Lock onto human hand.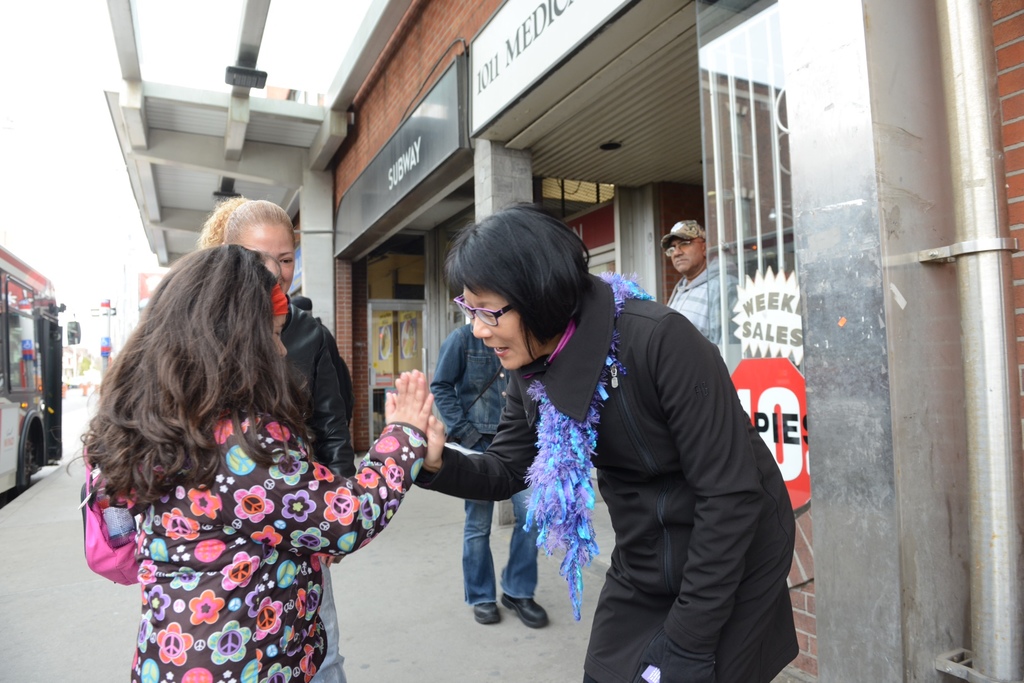
Locked: detection(391, 372, 445, 470).
